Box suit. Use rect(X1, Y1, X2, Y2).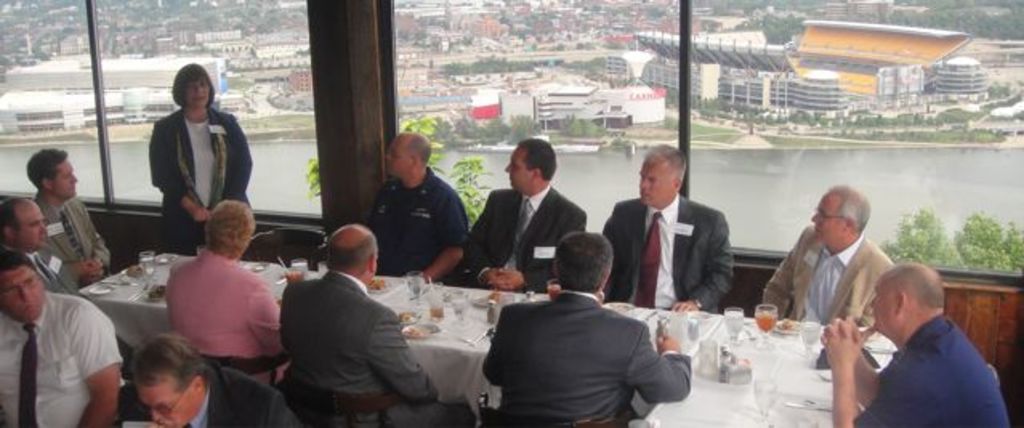
rect(147, 103, 253, 258).
